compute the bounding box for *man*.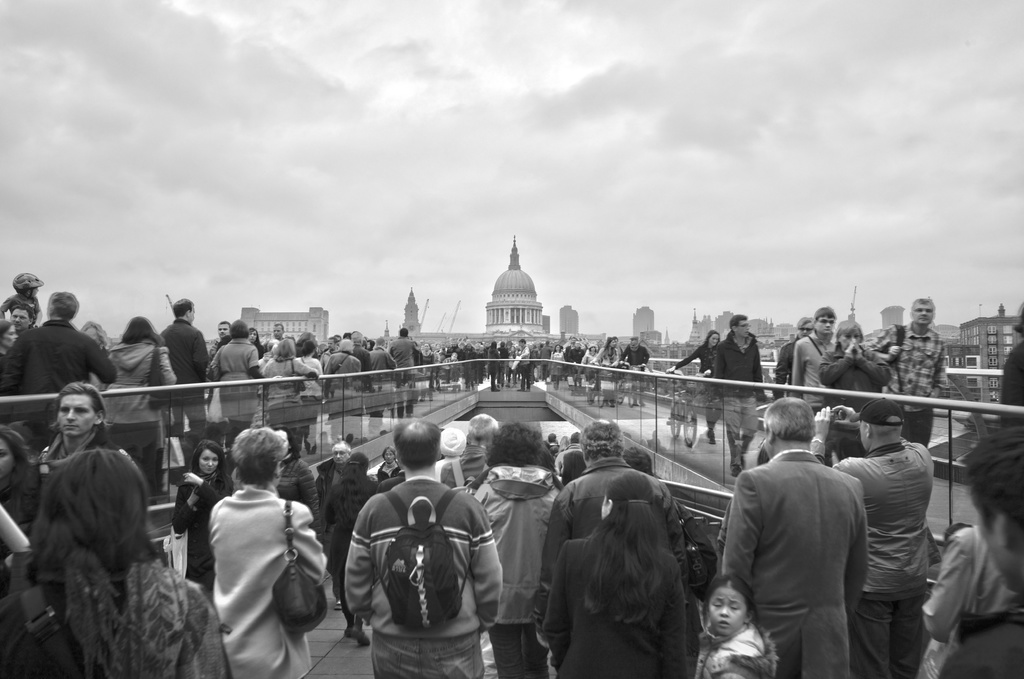
pyautogui.locateOnScreen(161, 295, 207, 438).
